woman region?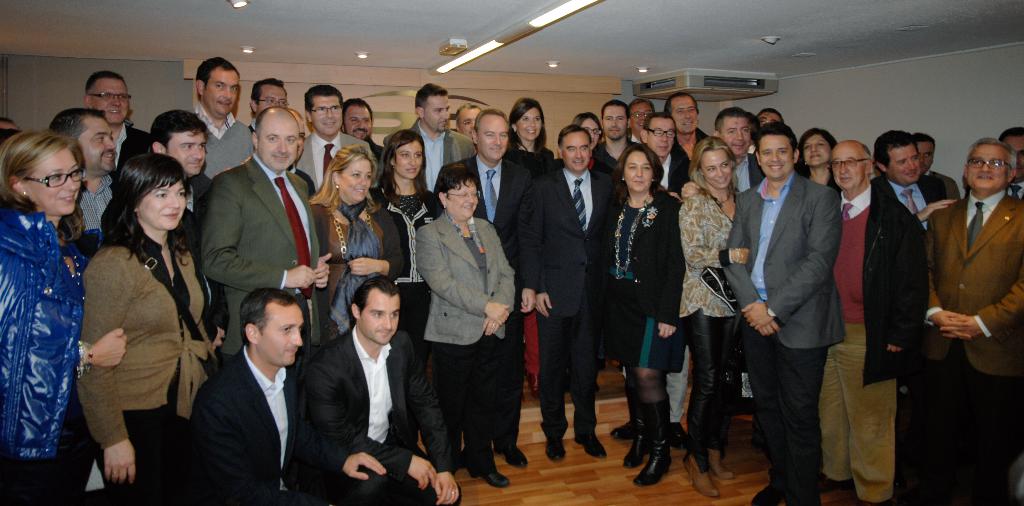
bbox=[505, 98, 555, 399]
